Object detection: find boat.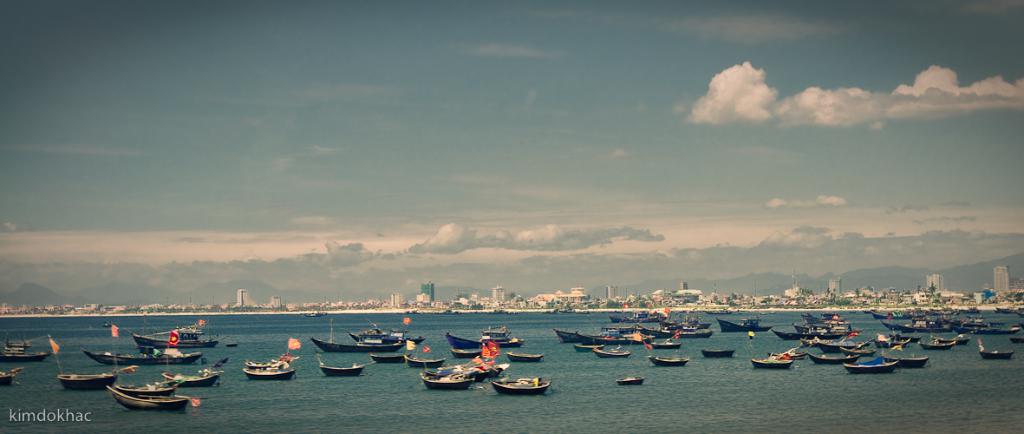
x1=715, y1=315, x2=773, y2=333.
